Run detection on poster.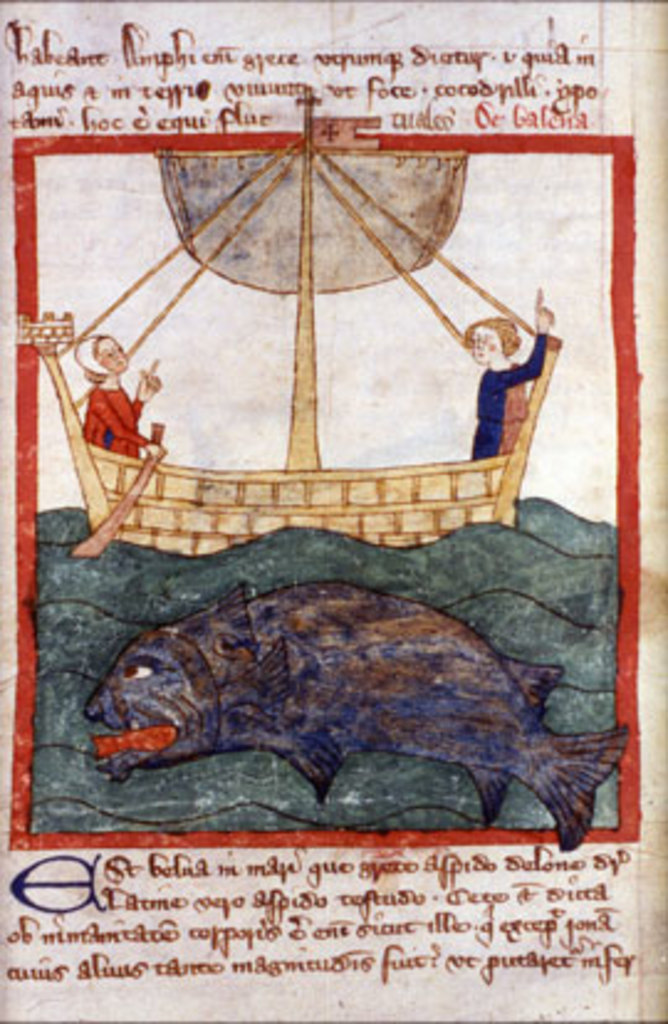
Result: <bbox>0, 0, 666, 1022</bbox>.
